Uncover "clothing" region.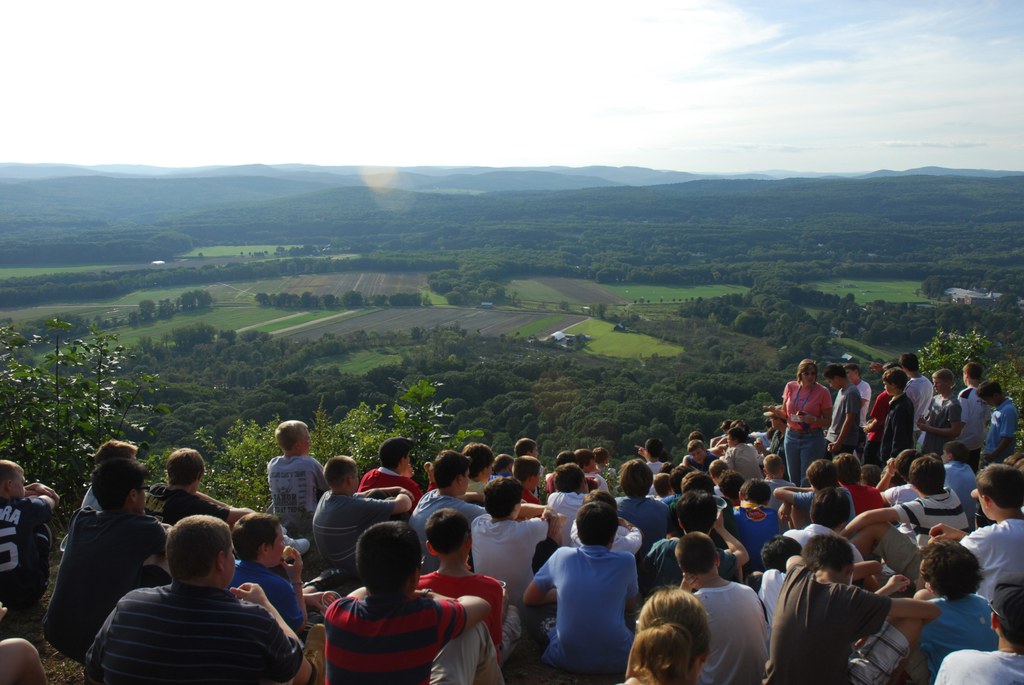
Uncovered: (522, 485, 540, 506).
